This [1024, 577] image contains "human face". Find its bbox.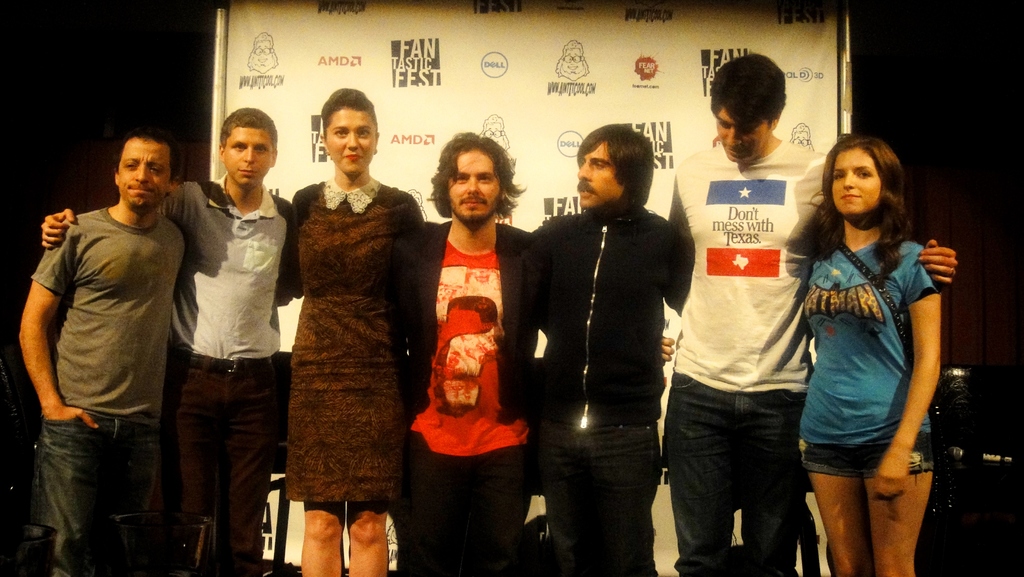
(561,47,584,77).
